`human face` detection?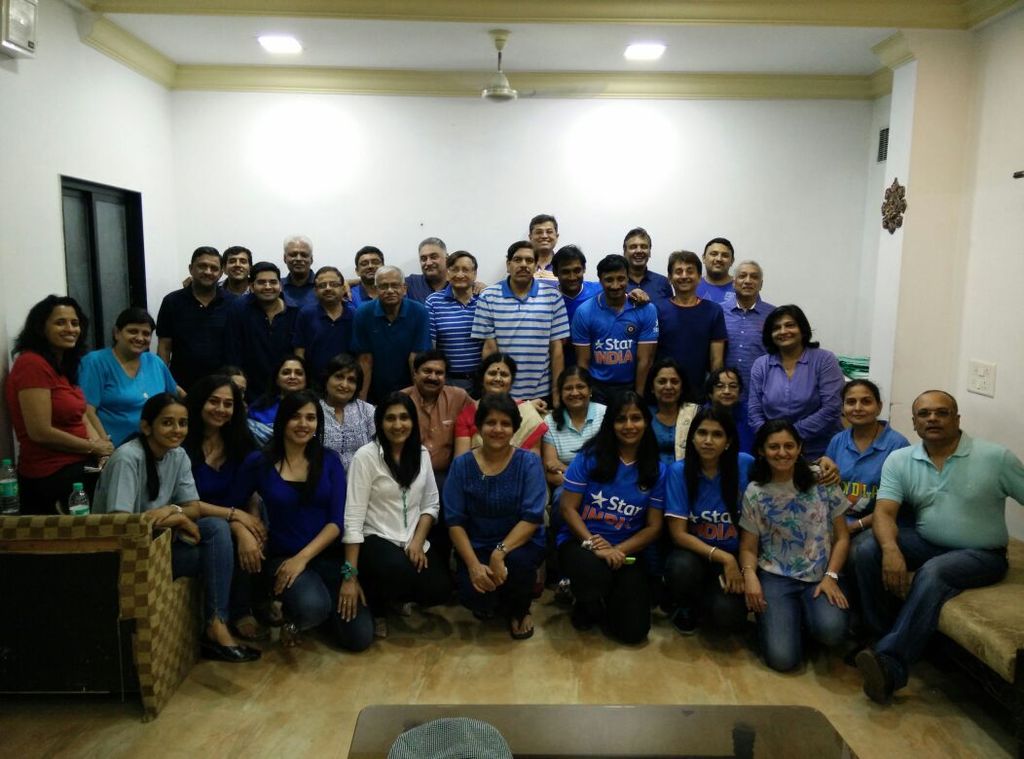
627:235:651:267
